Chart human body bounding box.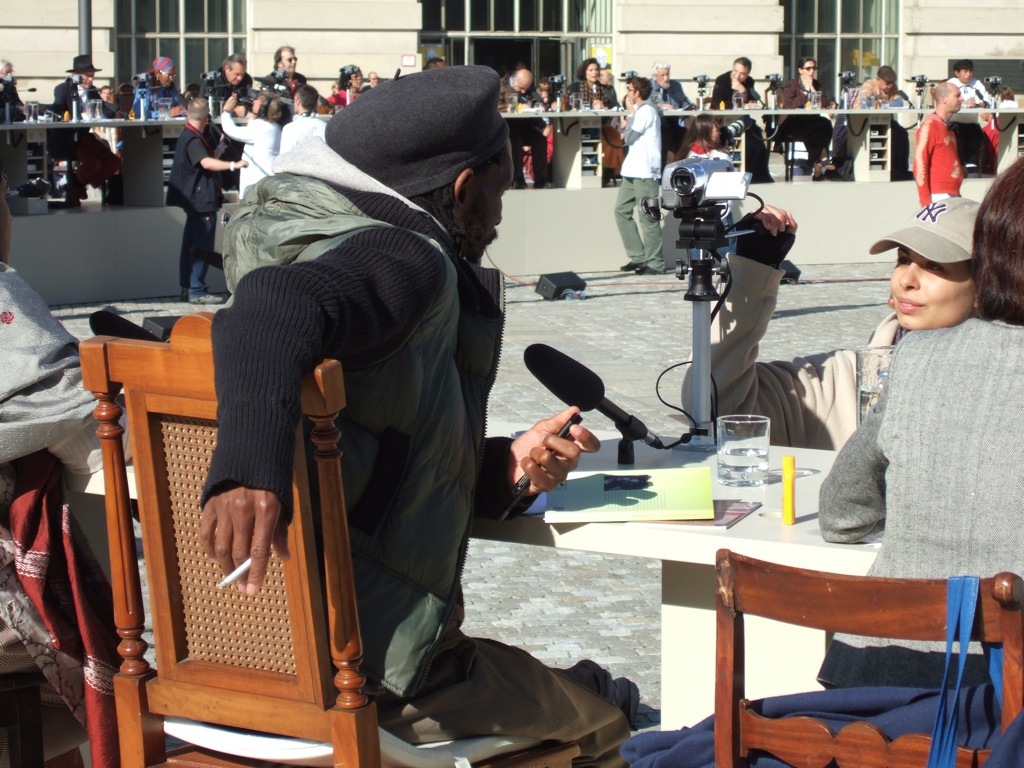
Charted: (775, 60, 833, 183).
